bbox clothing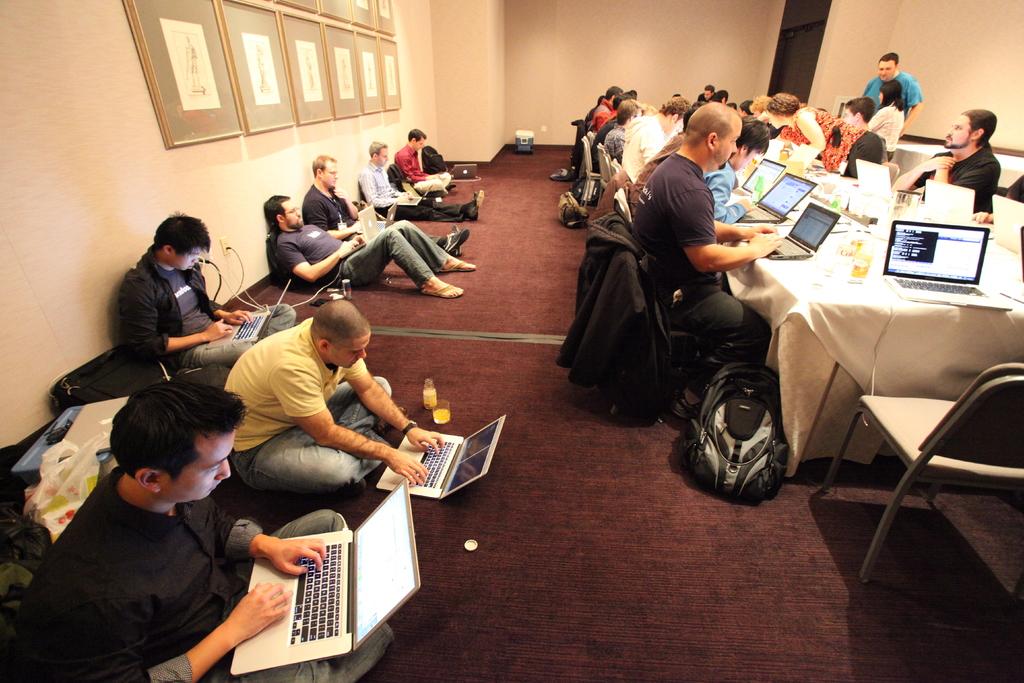
{"x1": 623, "y1": 131, "x2": 673, "y2": 206}
